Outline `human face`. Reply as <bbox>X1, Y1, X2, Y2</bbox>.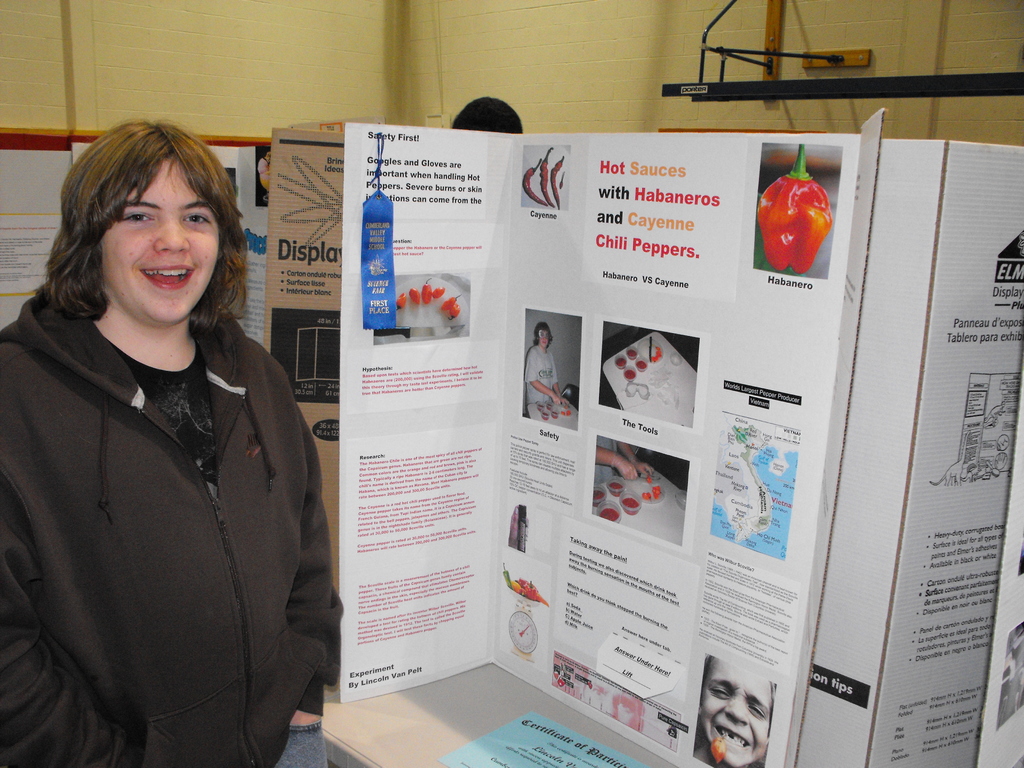
<bbox>95, 156, 221, 322</bbox>.
